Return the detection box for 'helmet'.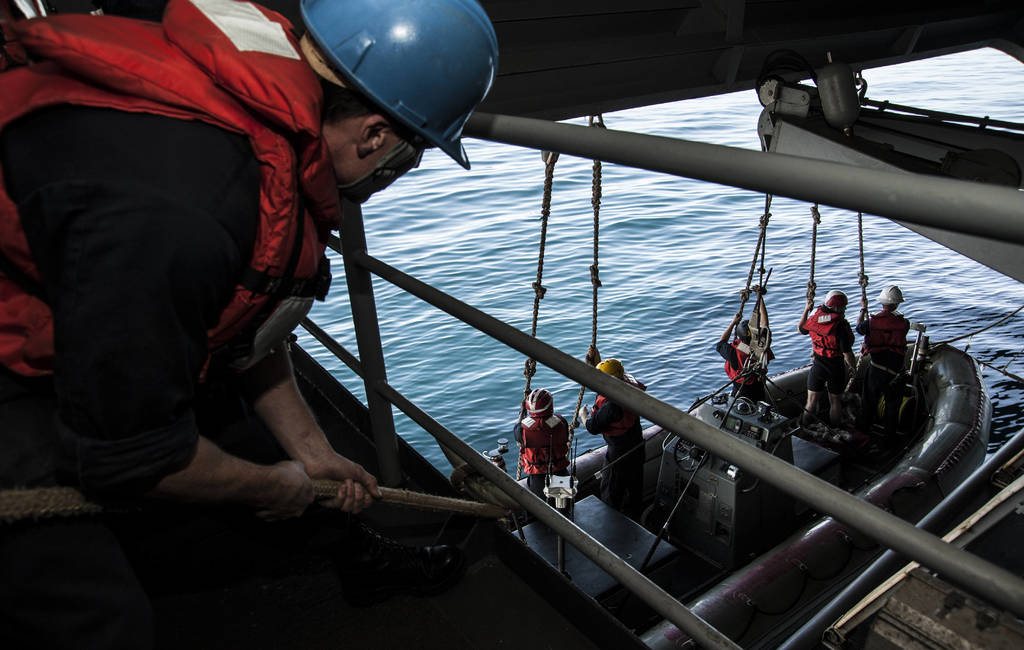
crop(284, 2, 498, 191).
